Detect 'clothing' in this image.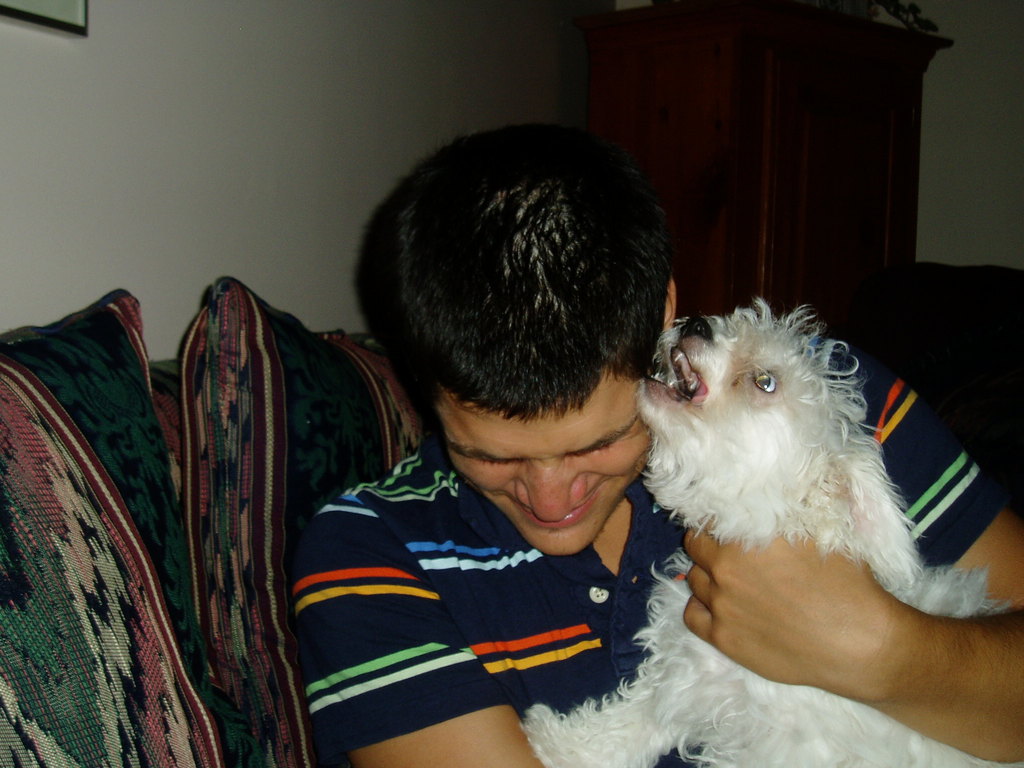
Detection: region(285, 314, 1005, 767).
